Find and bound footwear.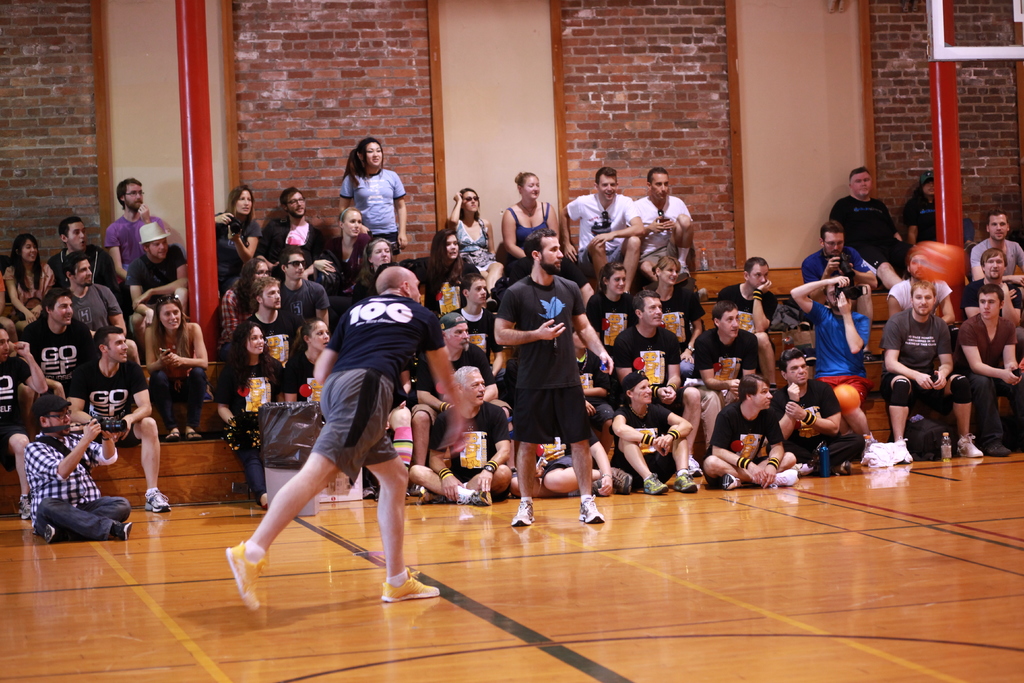
Bound: pyautogui.locateOnScreen(611, 467, 632, 493).
